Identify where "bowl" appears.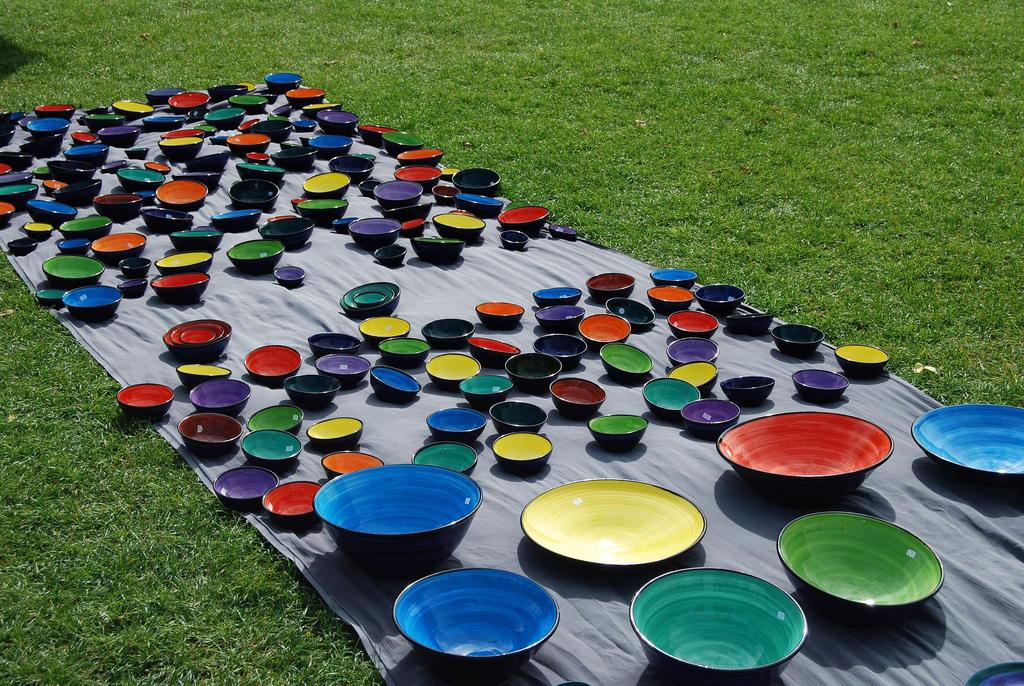
Appears at x1=292, y1=120, x2=315, y2=133.
